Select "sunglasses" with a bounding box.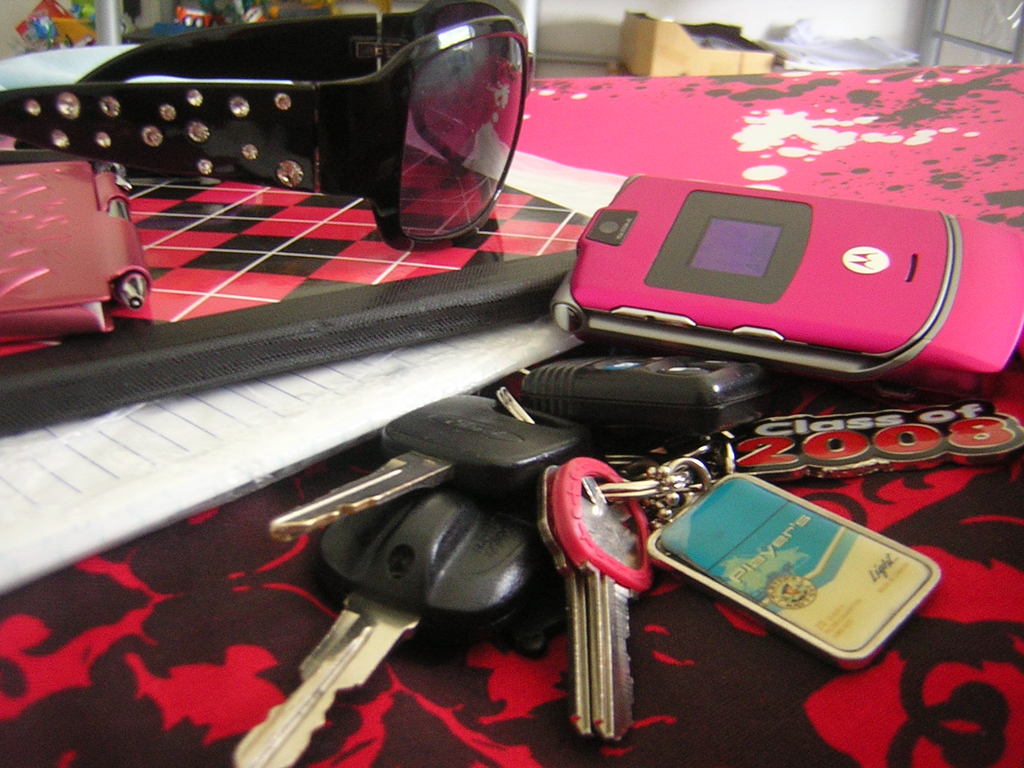
bbox(0, 0, 552, 243).
